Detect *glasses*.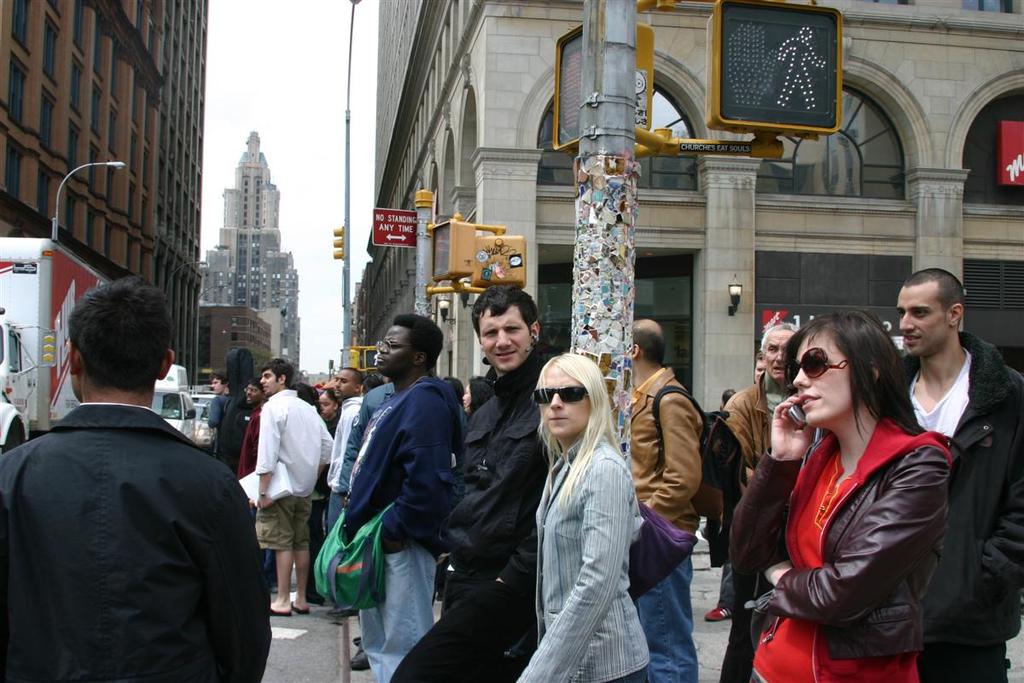
Detected at locate(782, 342, 849, 393).
